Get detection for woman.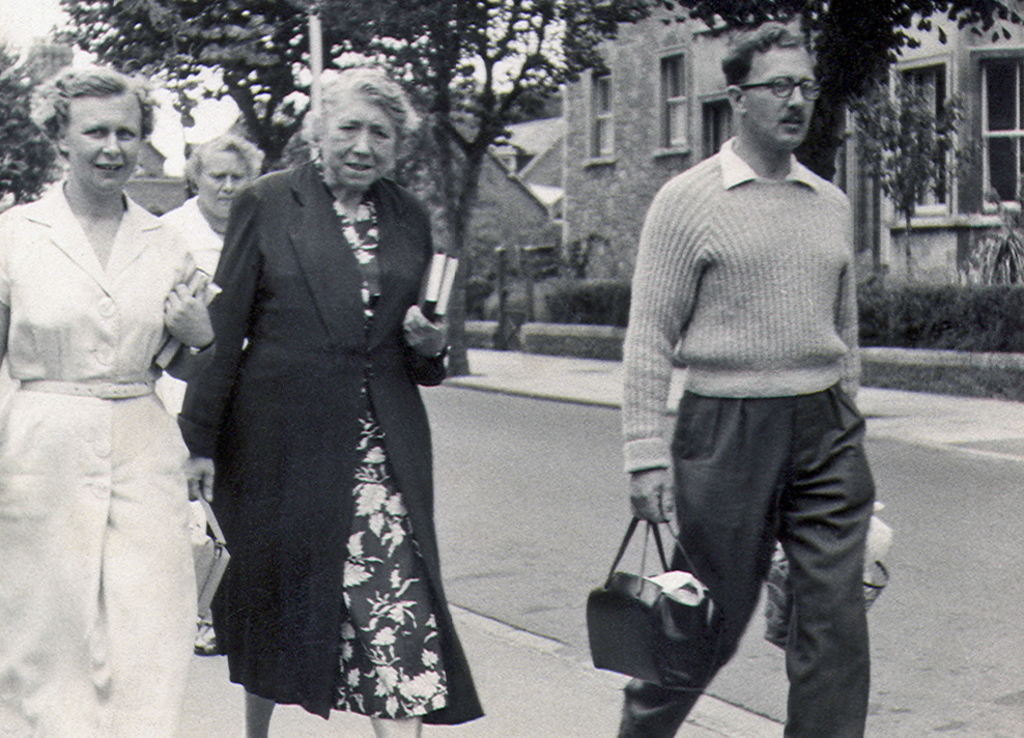
Detection: <region>9, 73, 222, 737</region>.
